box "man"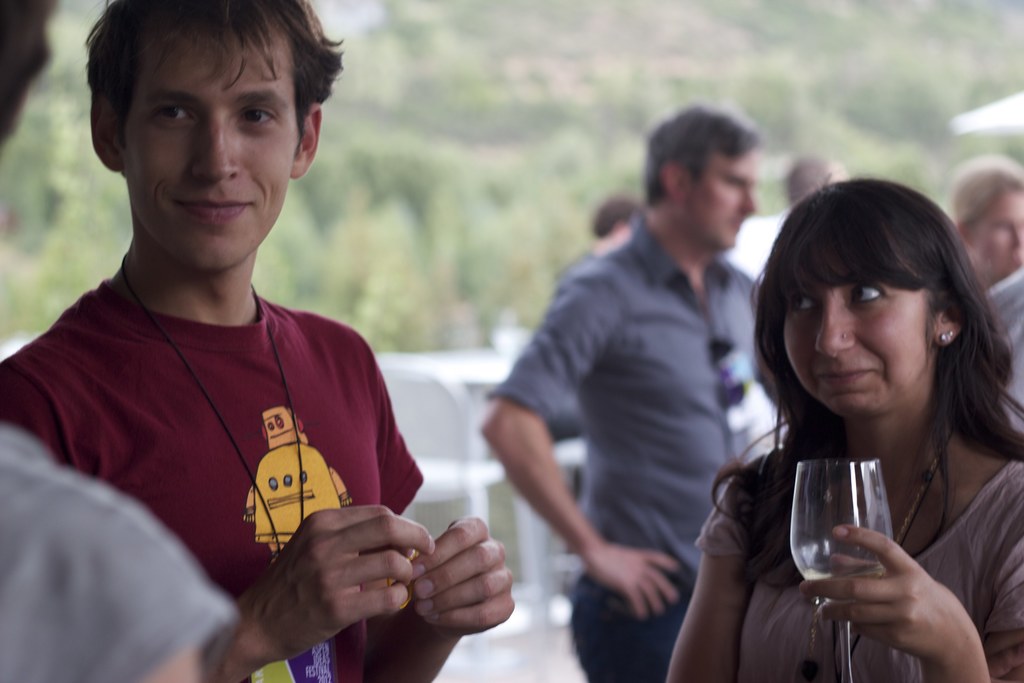
6,0,461,657
